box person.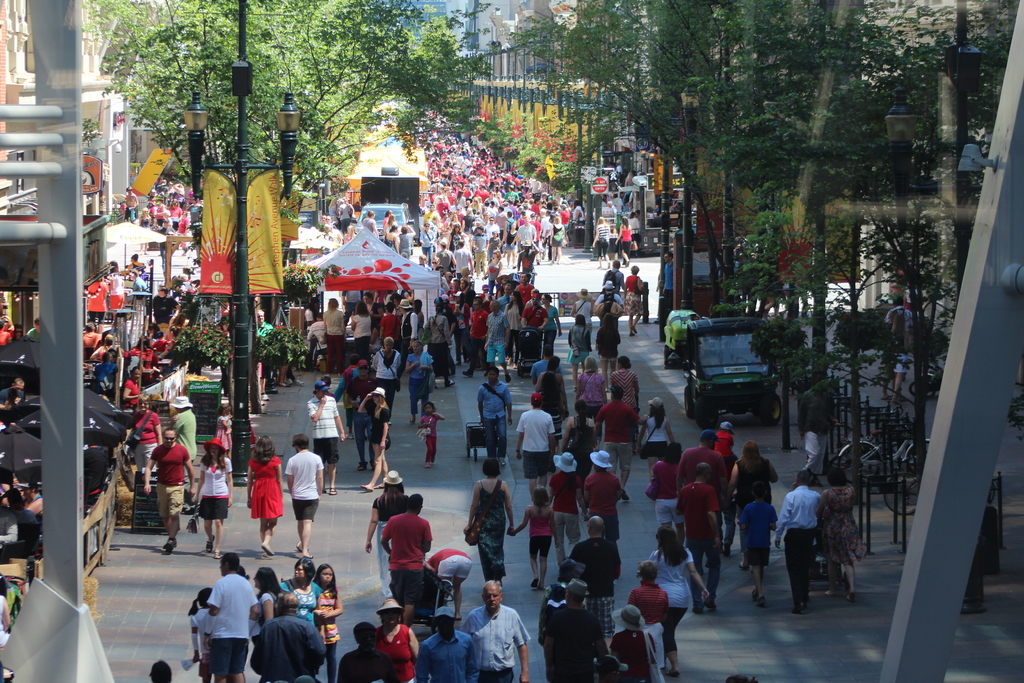
<bbox>303, 385, 341, 494</bbox>.
